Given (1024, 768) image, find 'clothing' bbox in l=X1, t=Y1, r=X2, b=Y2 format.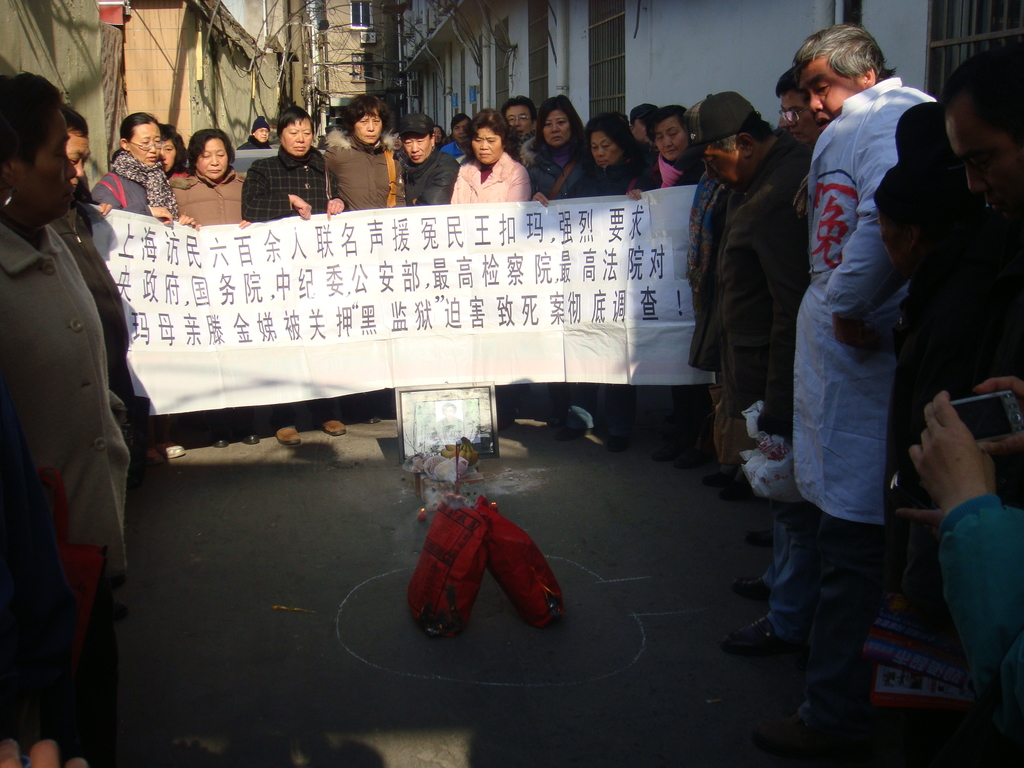
l=0, t=392, r=60, b=759.
